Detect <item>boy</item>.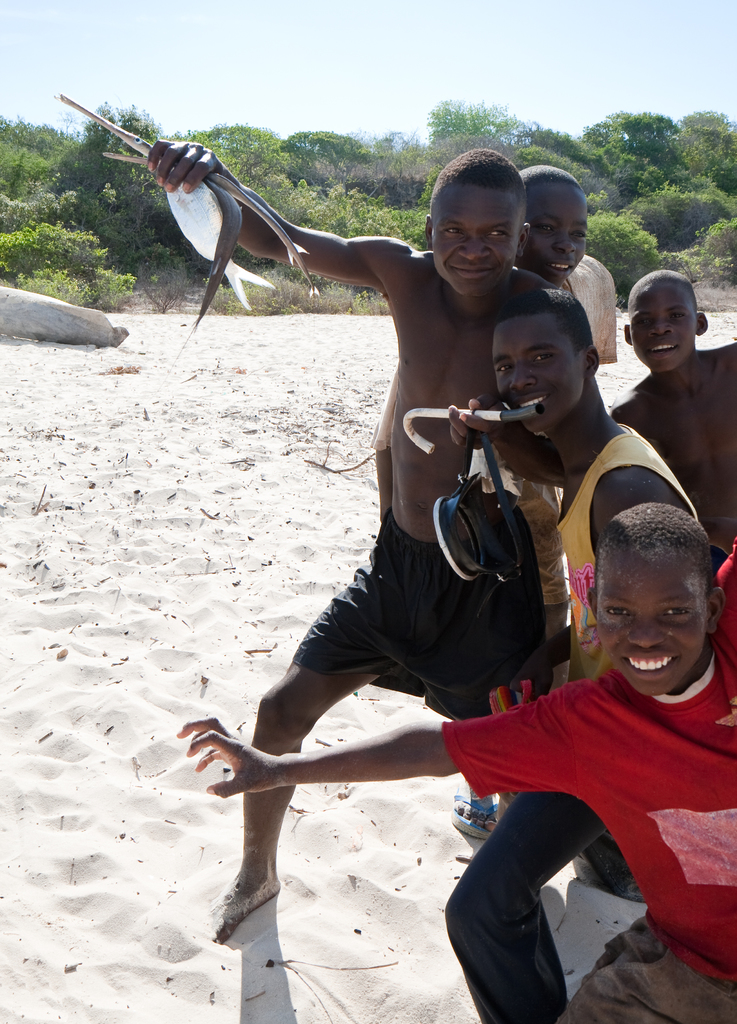
Detected at x1=440, y1=287, x2=699, y2=1023.
